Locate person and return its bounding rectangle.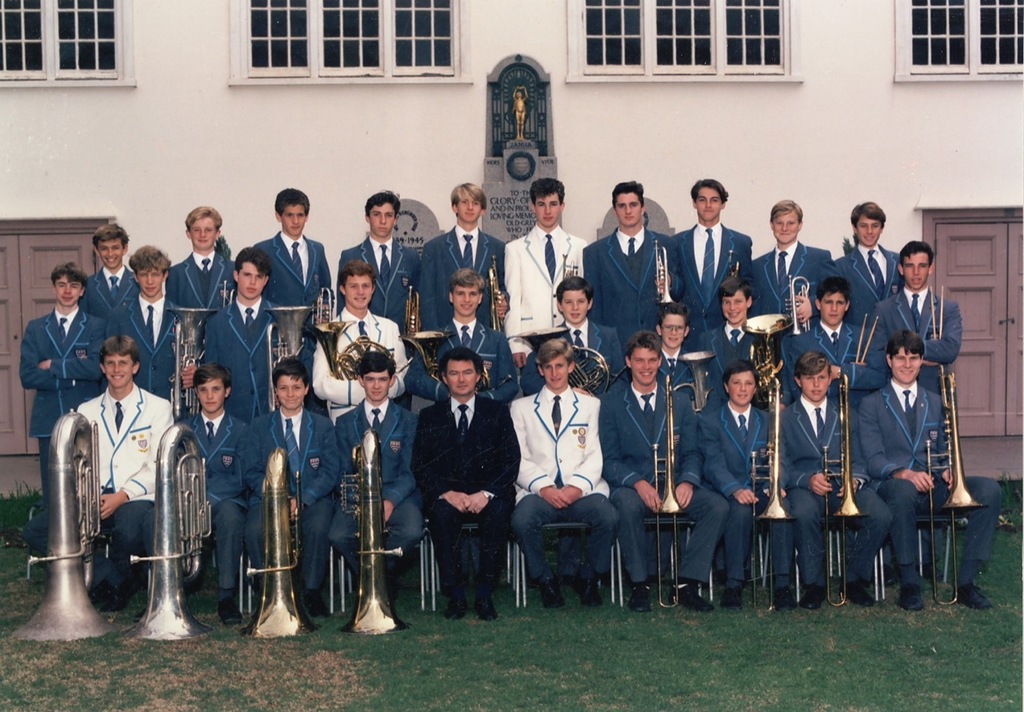
region(694, 359, 796, 607).
